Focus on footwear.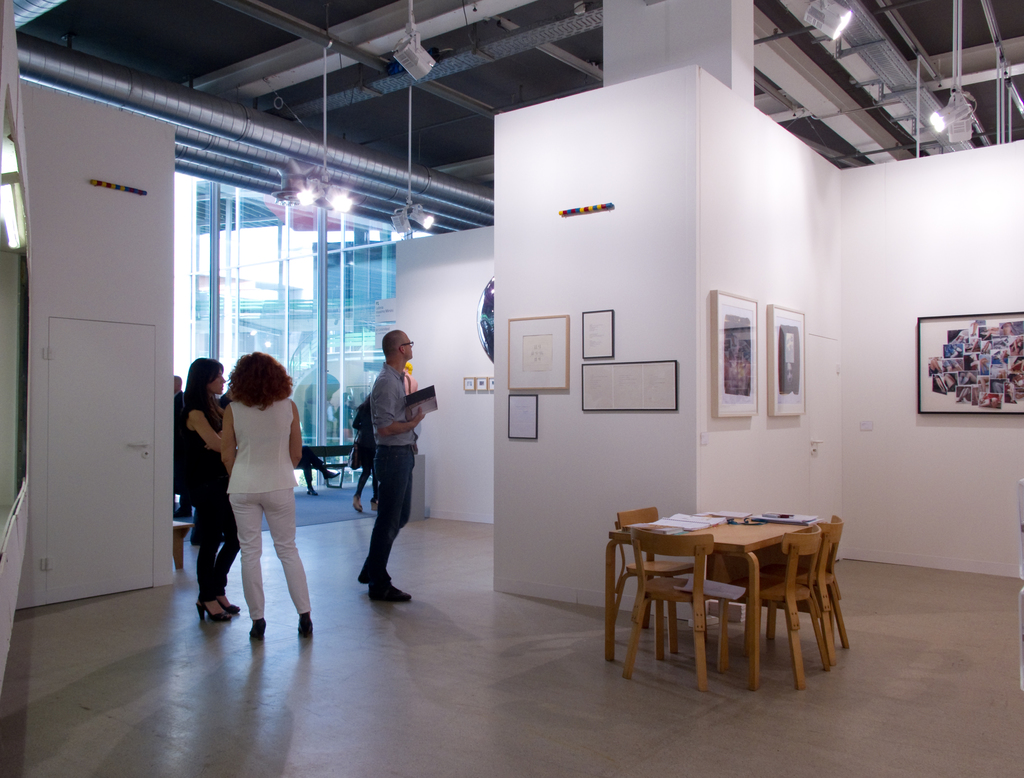
Focused at [x1=216, y1=589, x2=242, y2=616].
